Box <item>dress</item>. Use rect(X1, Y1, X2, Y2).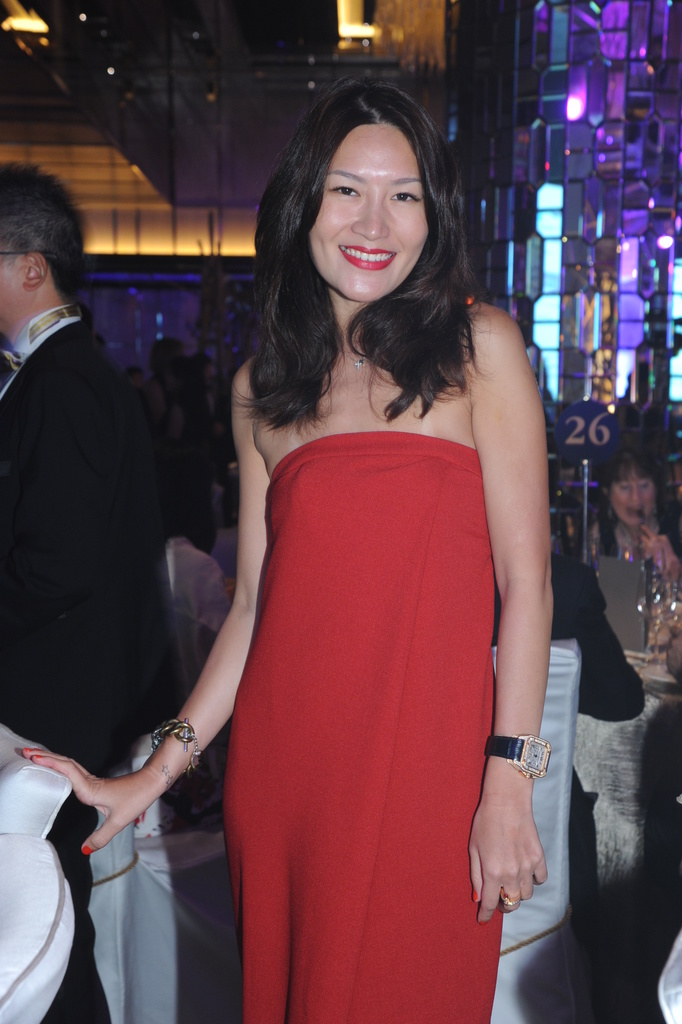
rect(220, 429, 505, 1022).
